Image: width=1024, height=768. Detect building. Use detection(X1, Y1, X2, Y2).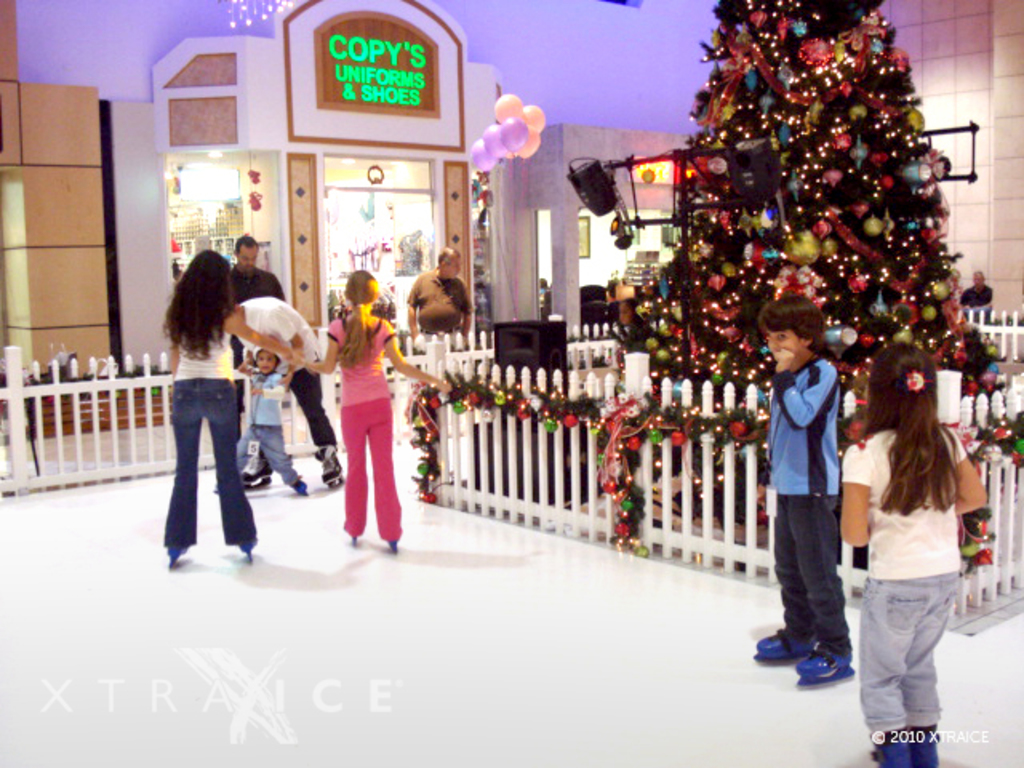
detection(0, 0, 1022, 766).
